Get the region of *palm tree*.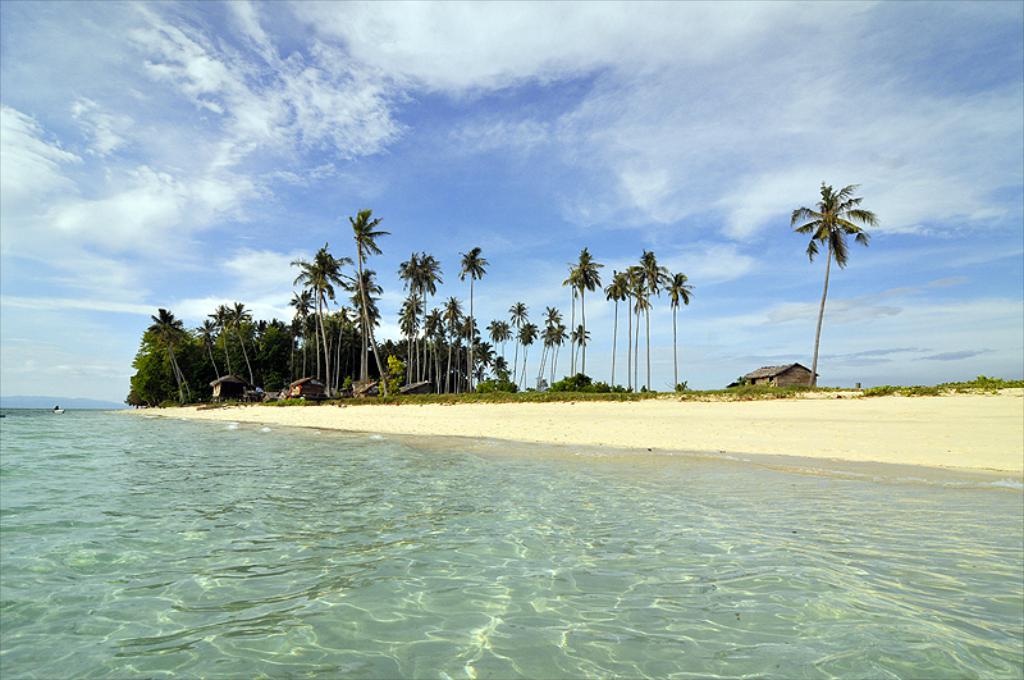
{"x1": 293, "y1": 245, "x2": 317, "y2": 391}.
